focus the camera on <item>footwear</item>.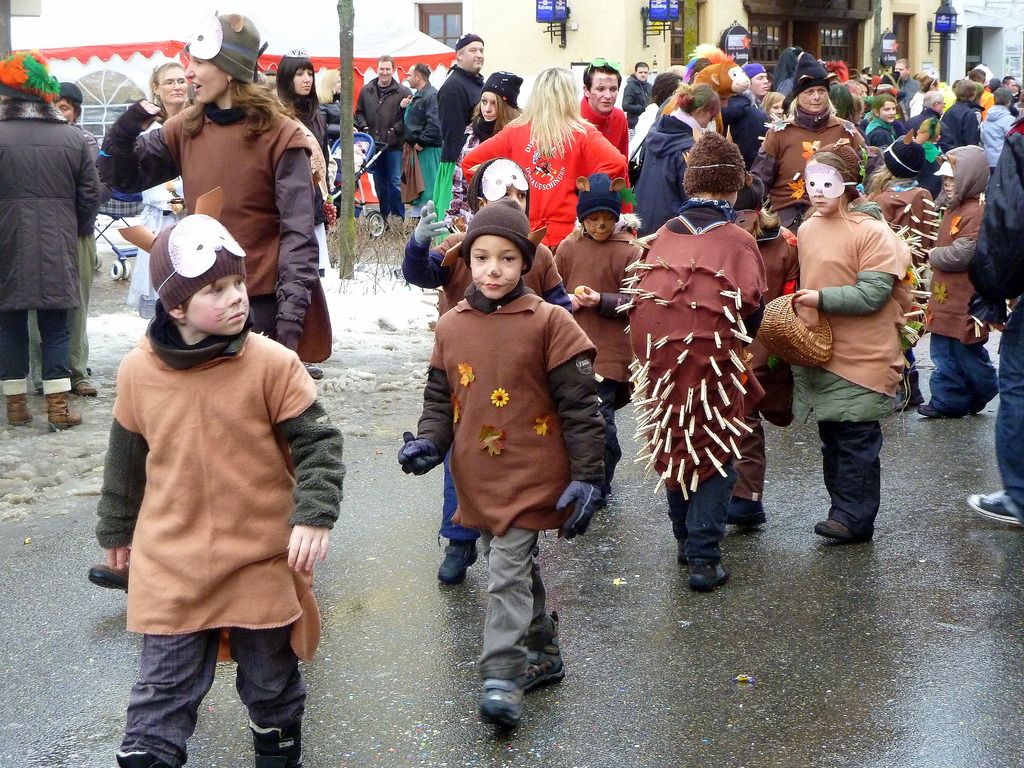
Focus region: bbox=(48, 390, 81, 430).
